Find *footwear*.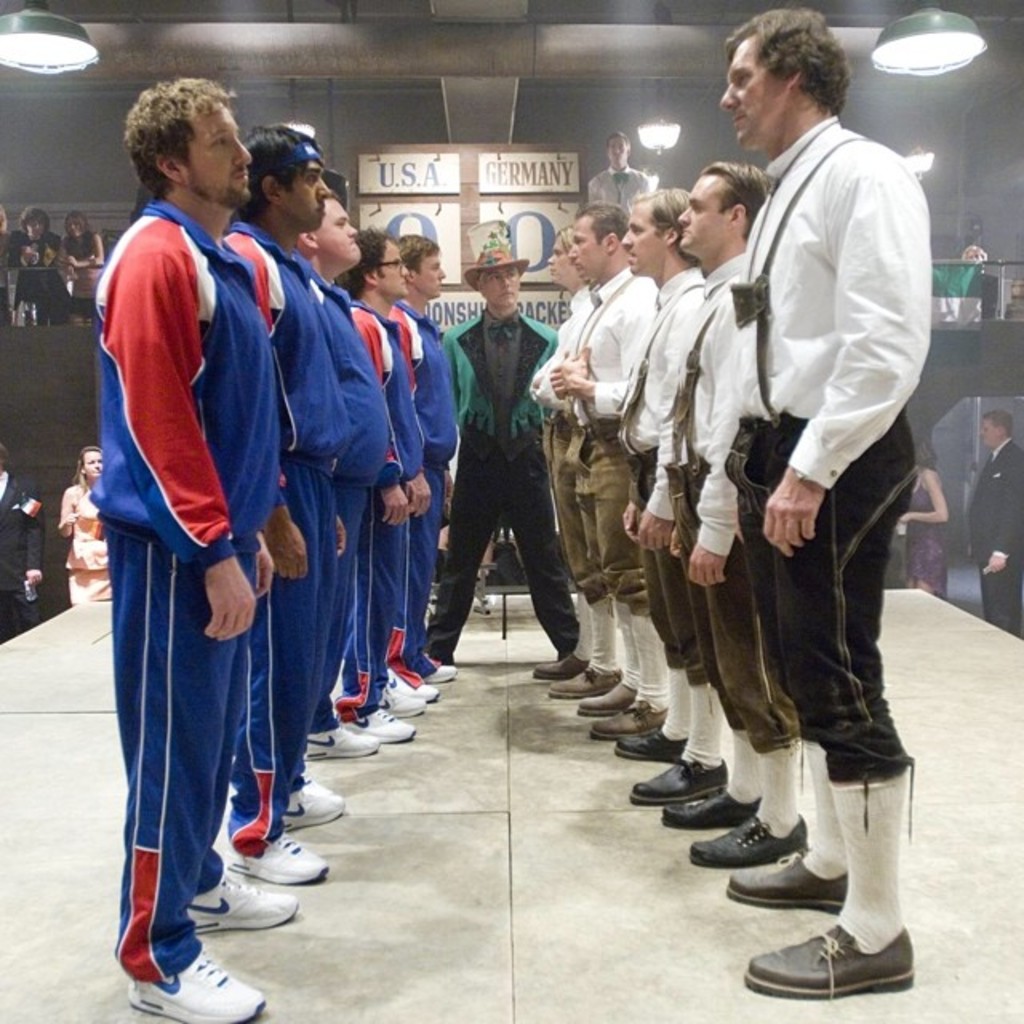
{"left": 666, "top": 782, "right": 758, "bottom": 829}.
